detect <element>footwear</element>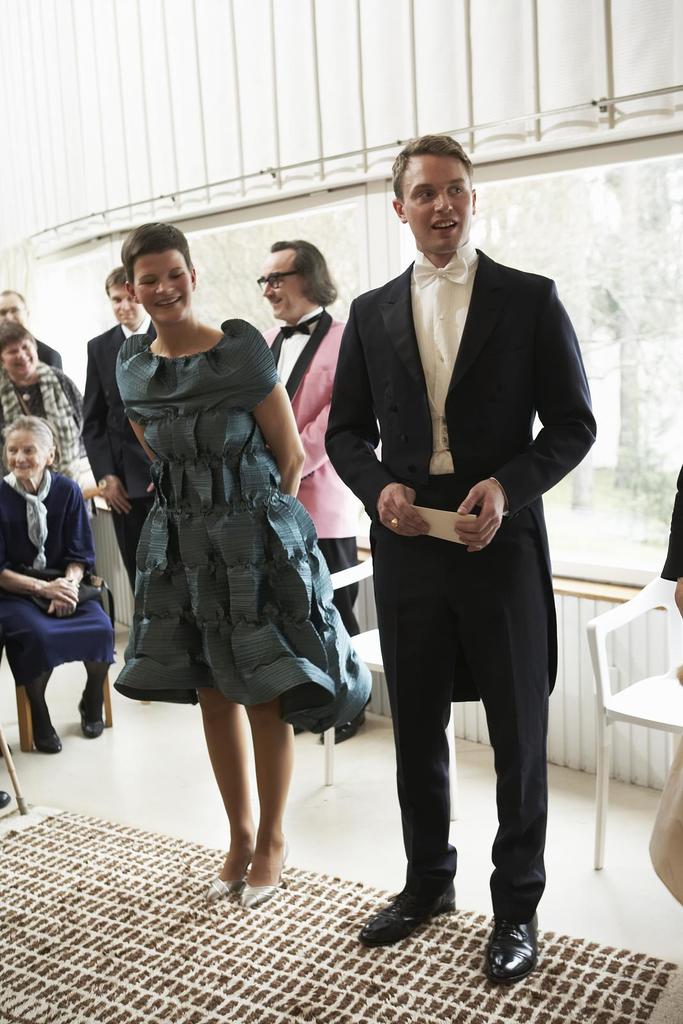
detection(322, 692, 374, 742)
